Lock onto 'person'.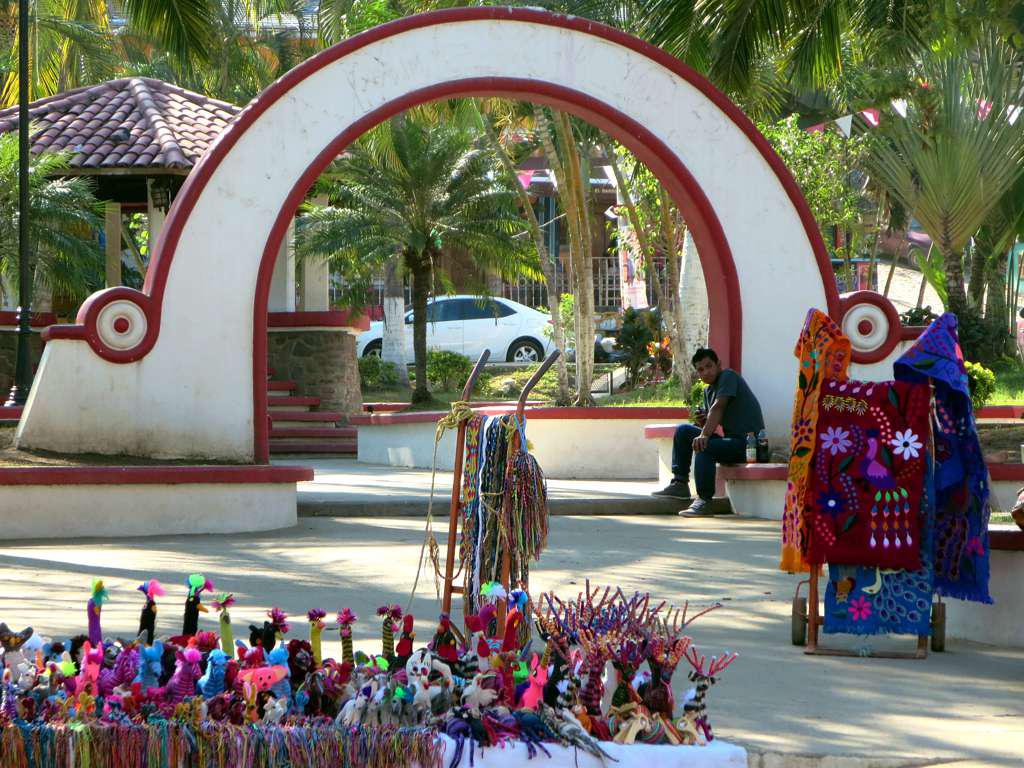
Locked: l=644, t=351, r=771, b=513.
